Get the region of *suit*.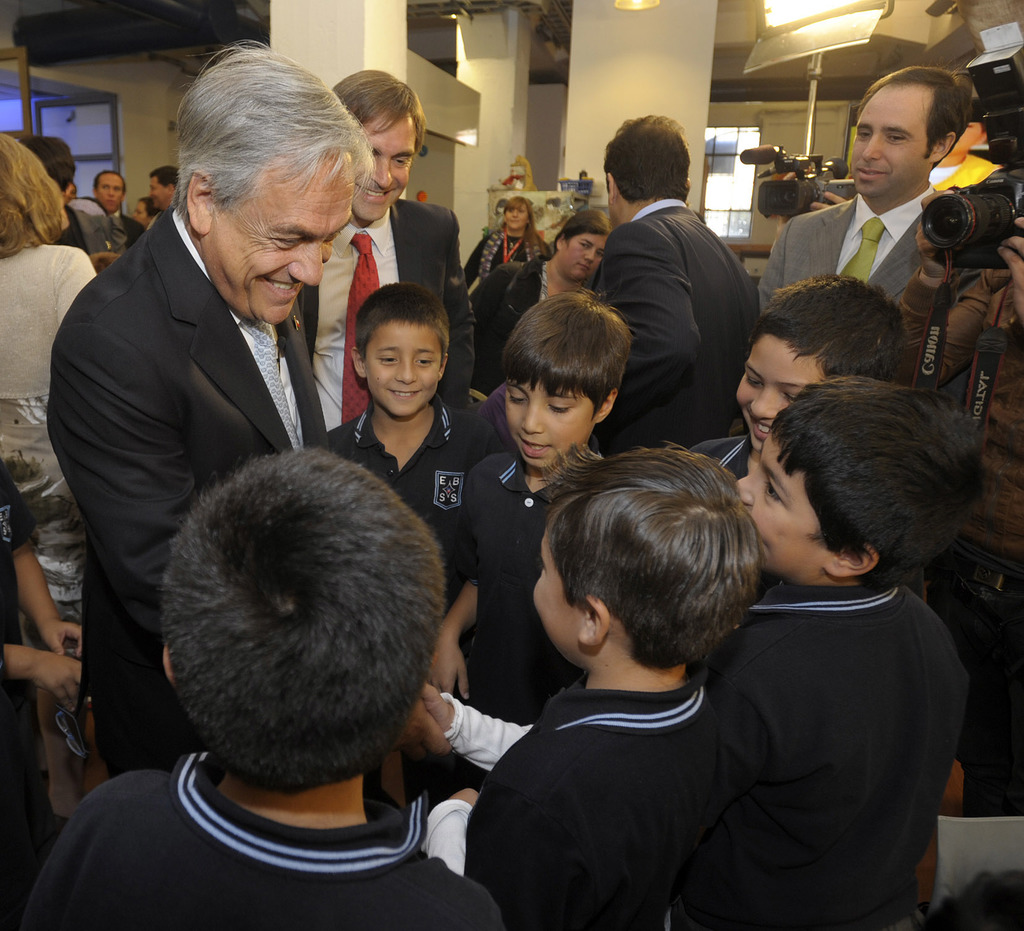
751 191 966 414.
